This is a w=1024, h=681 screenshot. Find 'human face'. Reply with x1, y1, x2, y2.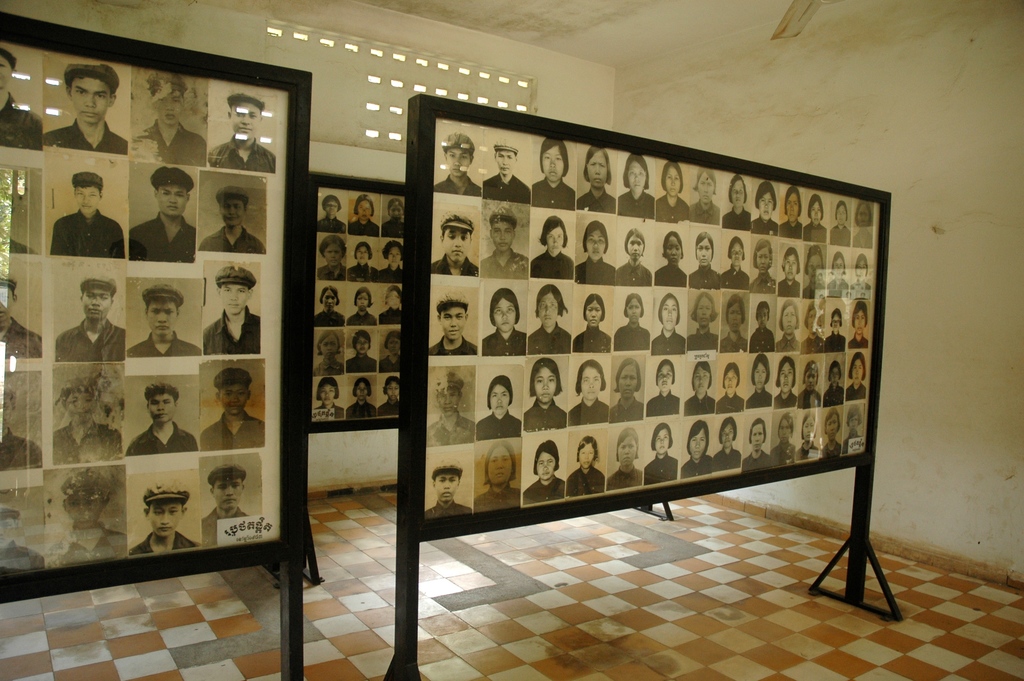
0, 289, 14, 320.
